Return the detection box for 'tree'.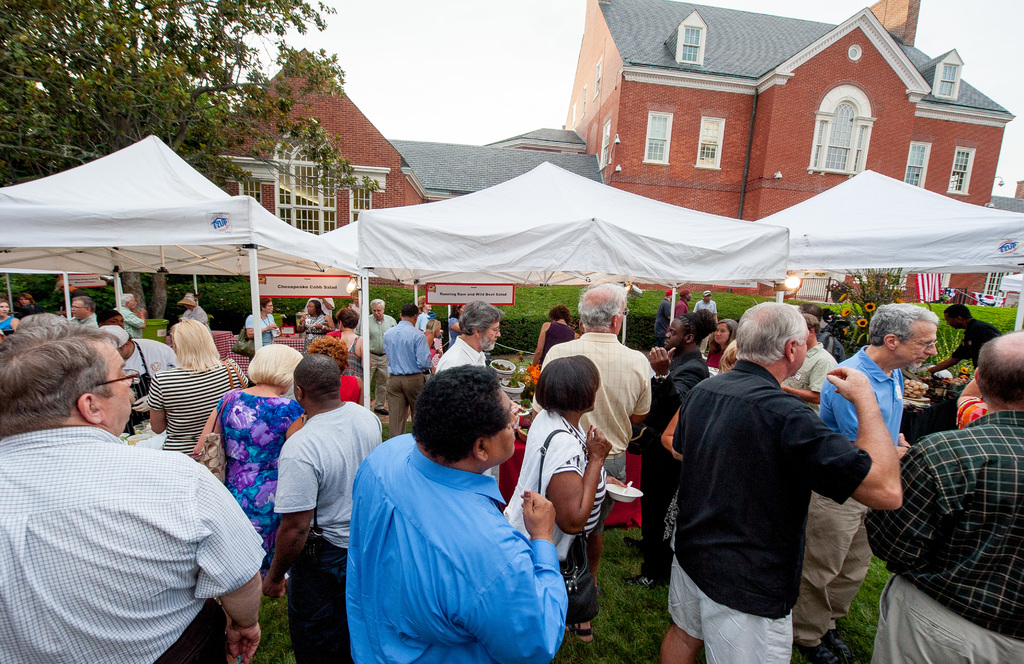
[0, 0, 388, 296].
